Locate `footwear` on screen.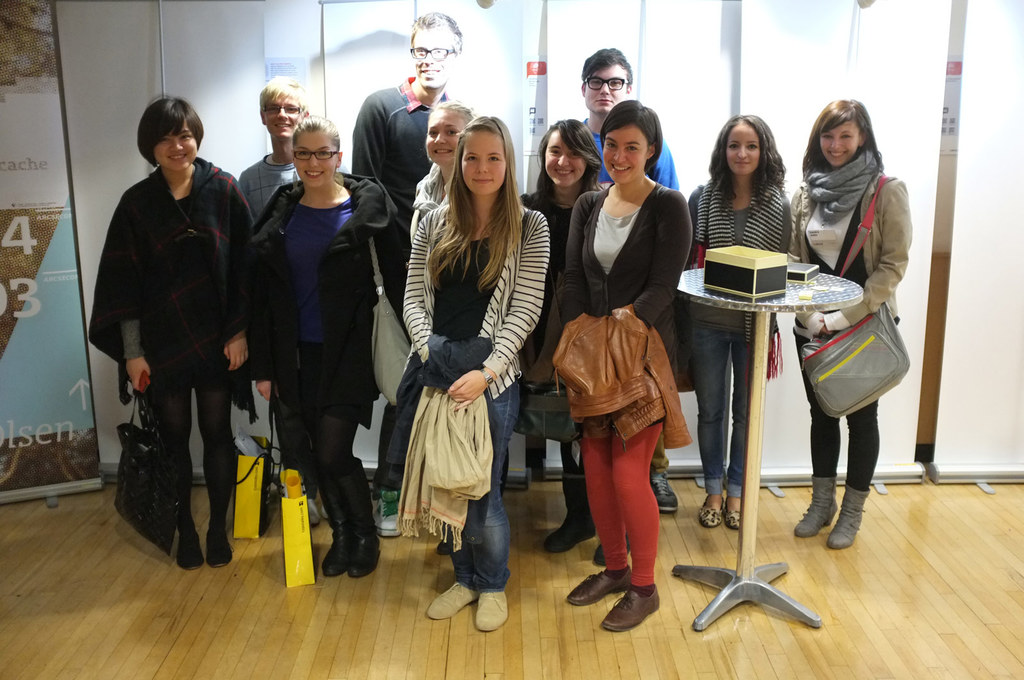
On screen at Rect(469, 587, 502, 635).
